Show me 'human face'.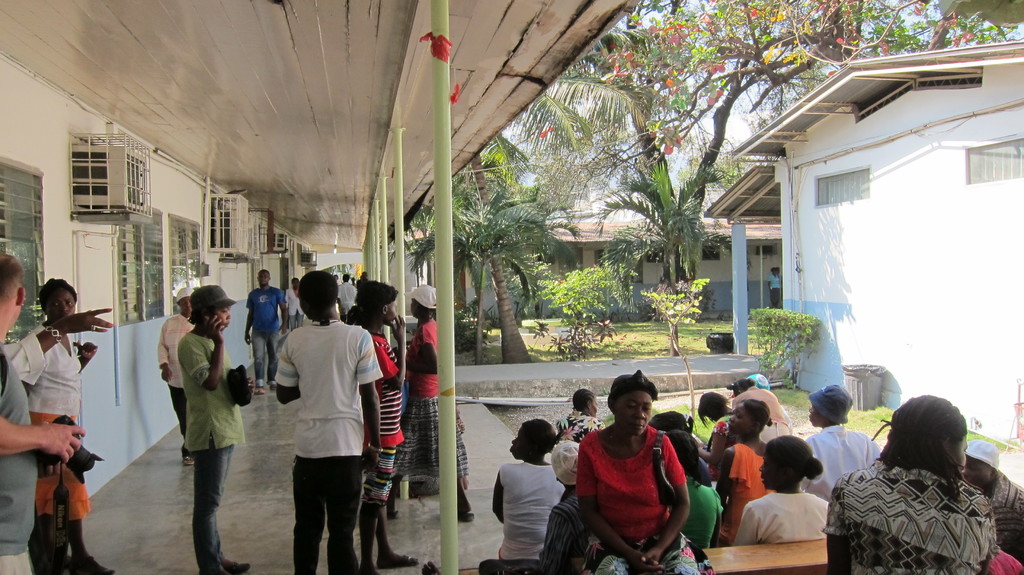
'human face' is here: detection(213, 305, 231, 331).
